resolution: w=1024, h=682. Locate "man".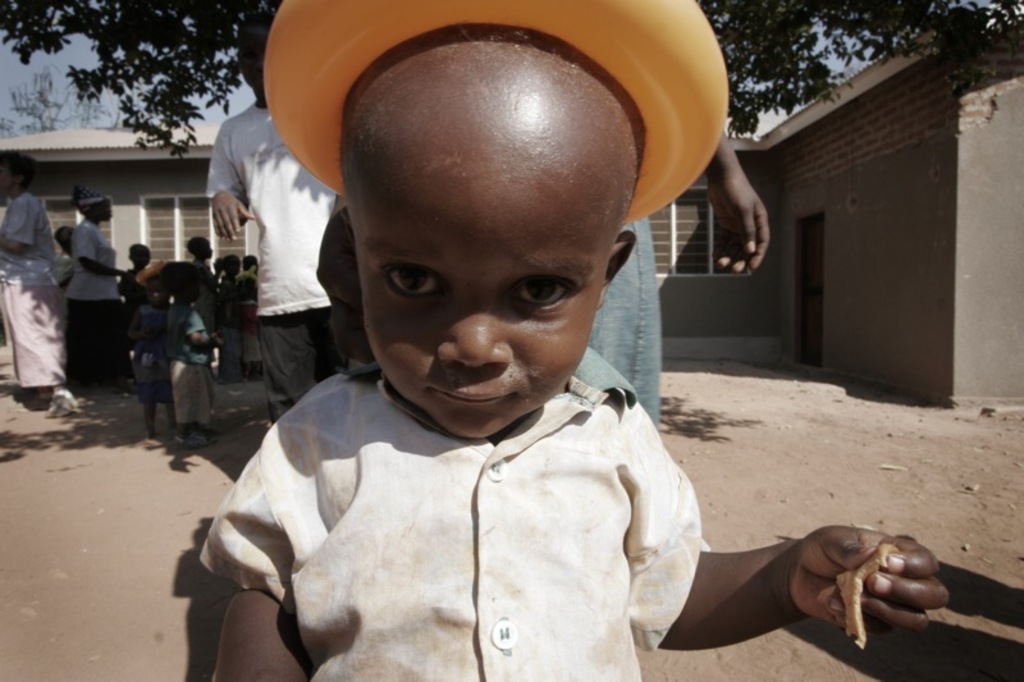
[202,9,343,438].
